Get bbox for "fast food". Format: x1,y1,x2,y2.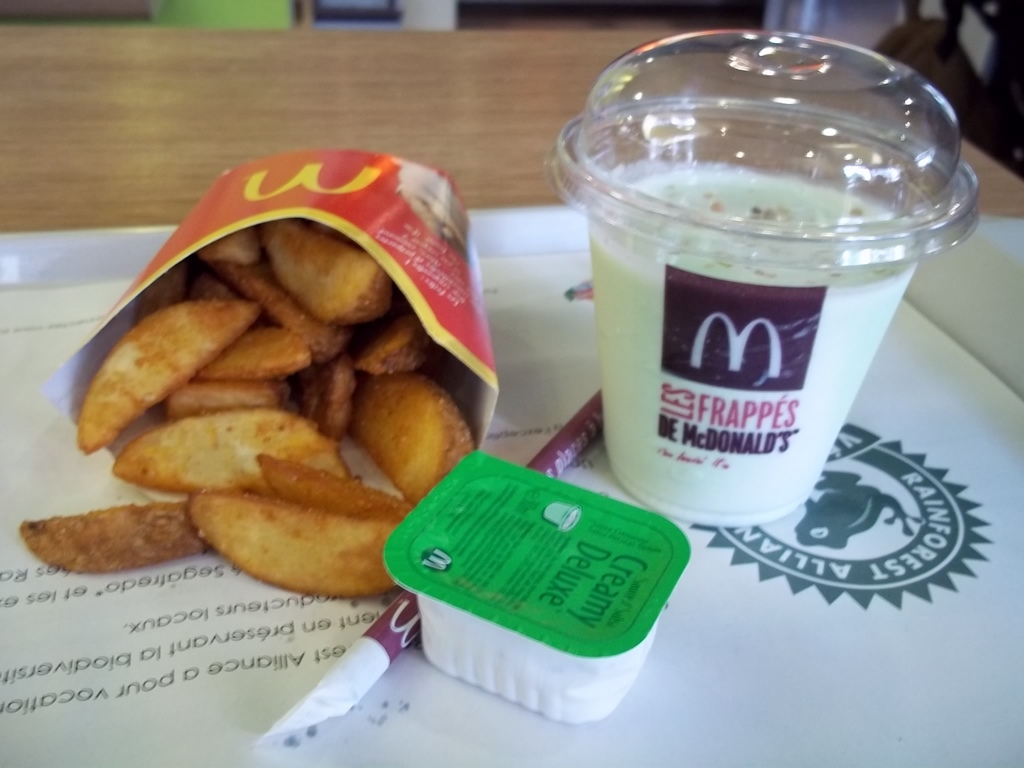
156,458,417,605.
